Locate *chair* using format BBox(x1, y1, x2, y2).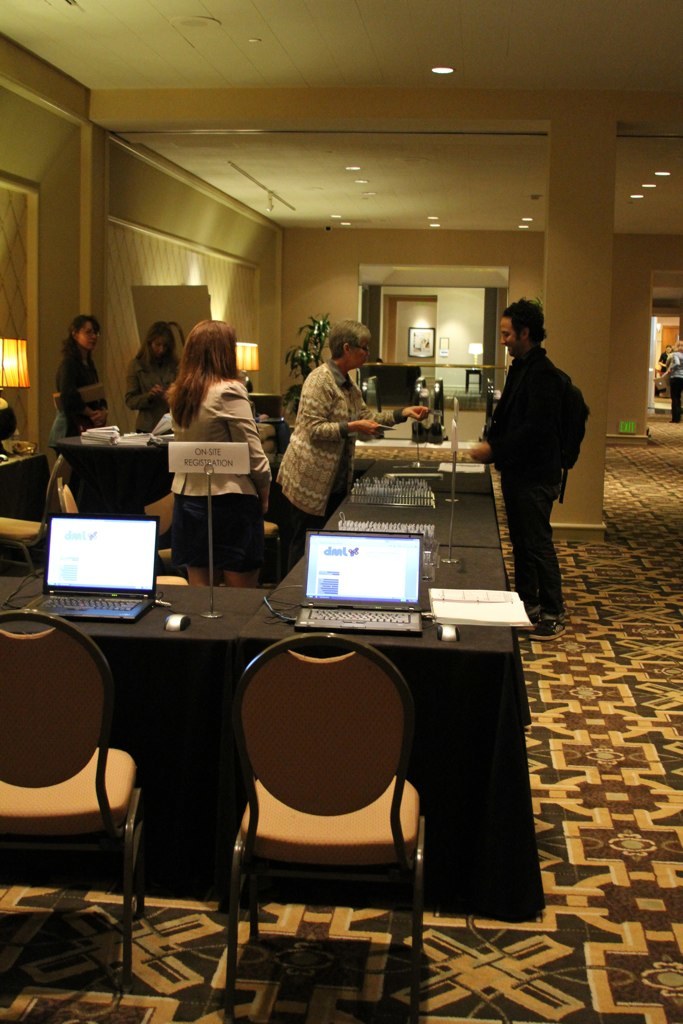
BBox(0, 606, 150, 1007).
